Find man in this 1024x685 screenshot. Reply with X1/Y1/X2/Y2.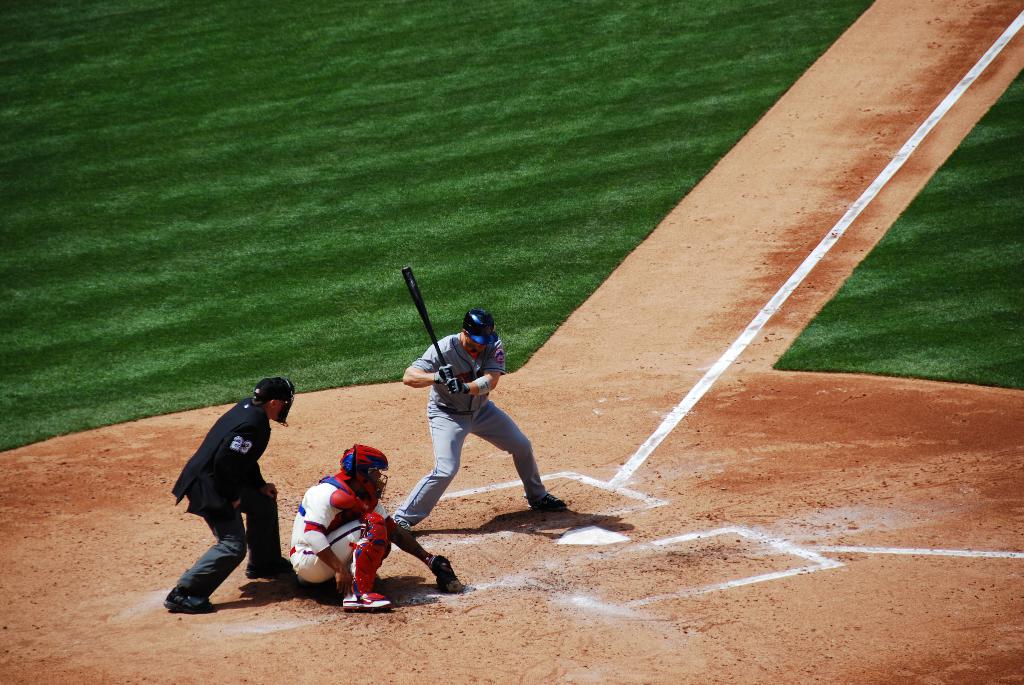
161/376/293/618.
